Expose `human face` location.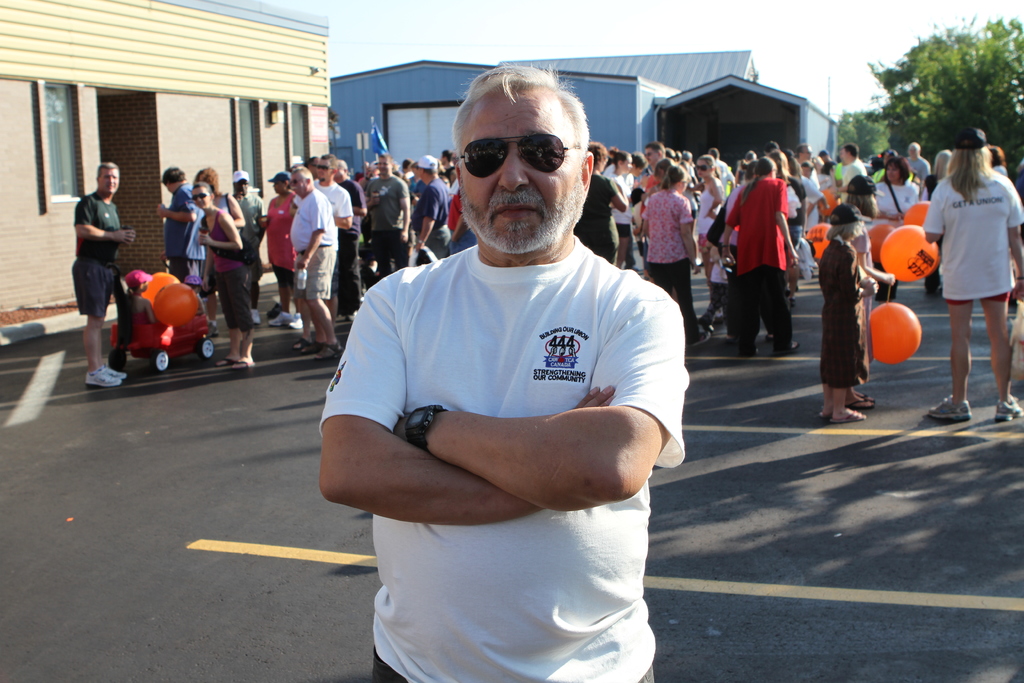
Exposed at bbox=[804, 147, 812, 162].
